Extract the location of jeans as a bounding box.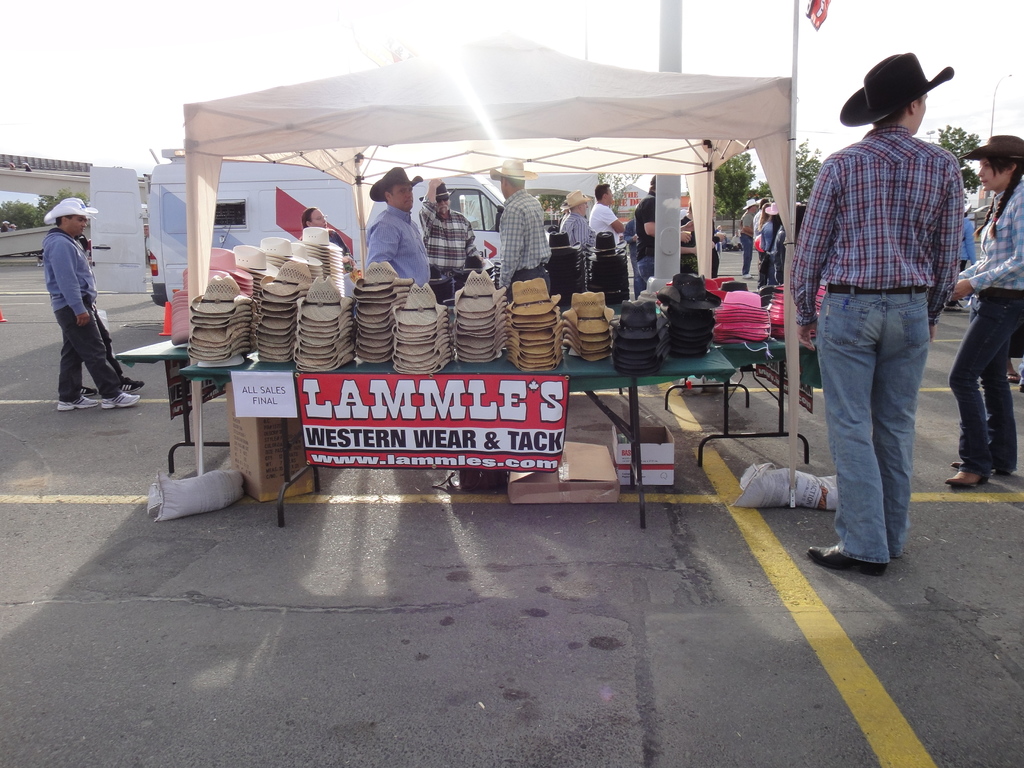
left=738, top=233, right=752, bottom=275.
